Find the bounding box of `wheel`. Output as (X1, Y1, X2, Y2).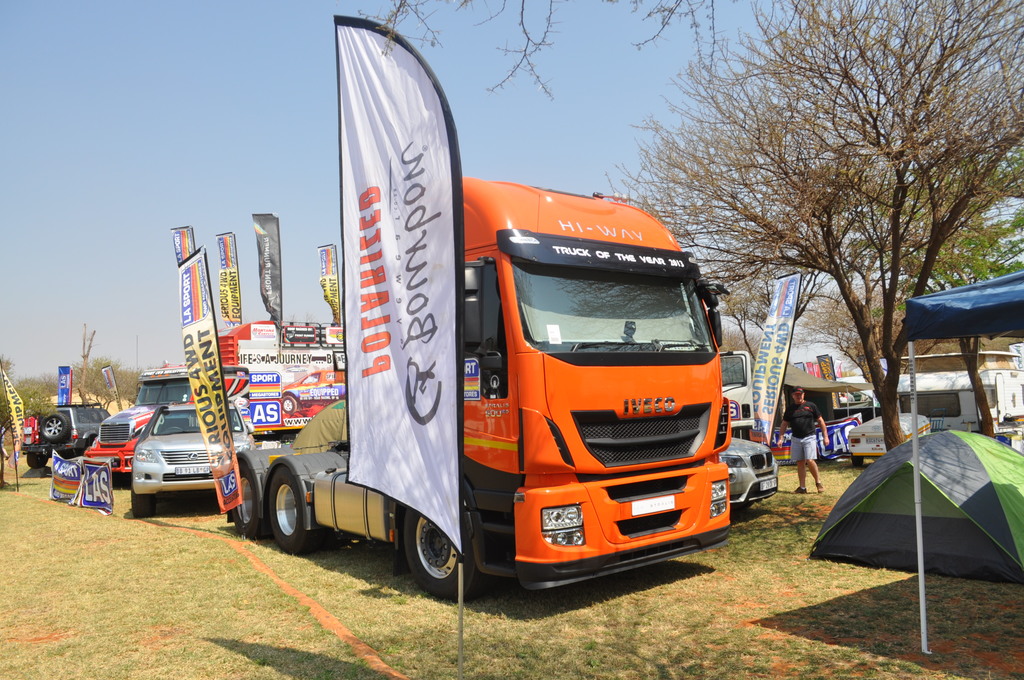
(27, 454, 45, 469).
